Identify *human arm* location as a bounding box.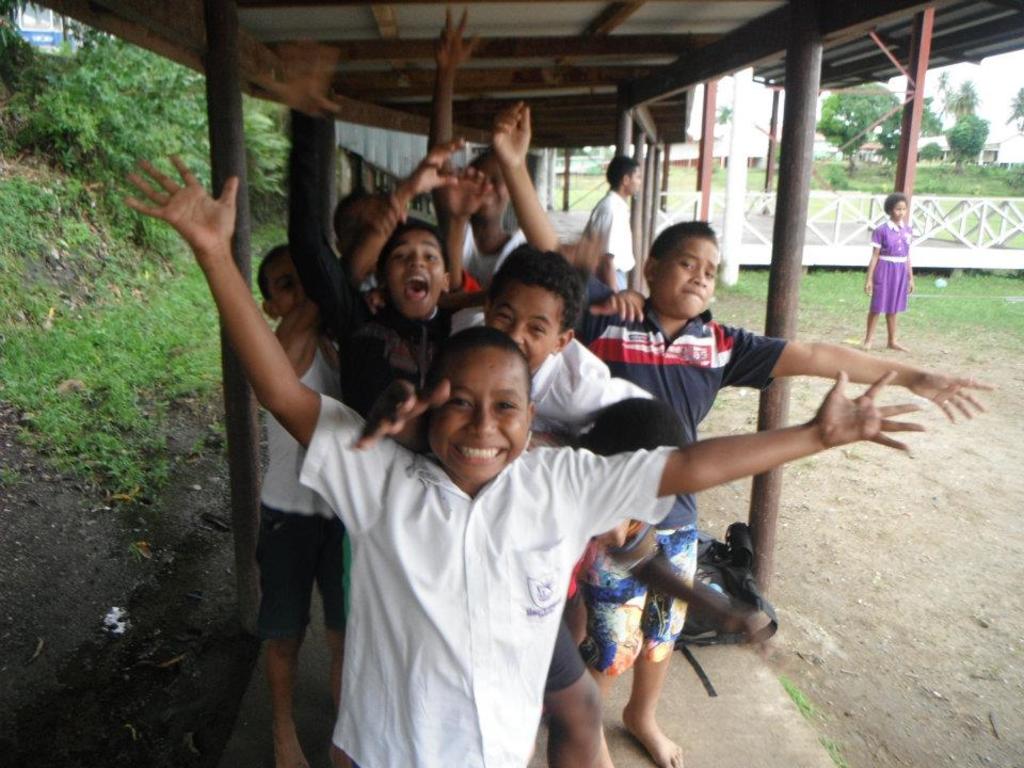
{"x1": 134, "y1": 176, "x2": 341, "y2": 532}.
